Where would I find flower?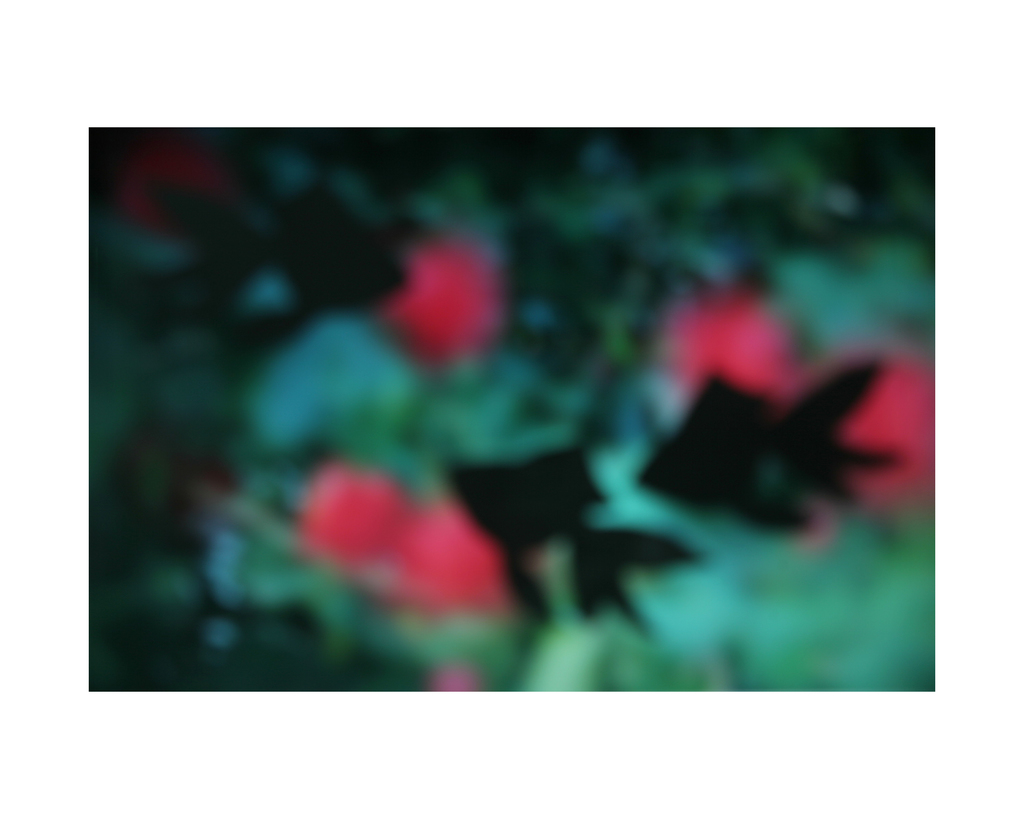
At 375, 246, 509, 362.
